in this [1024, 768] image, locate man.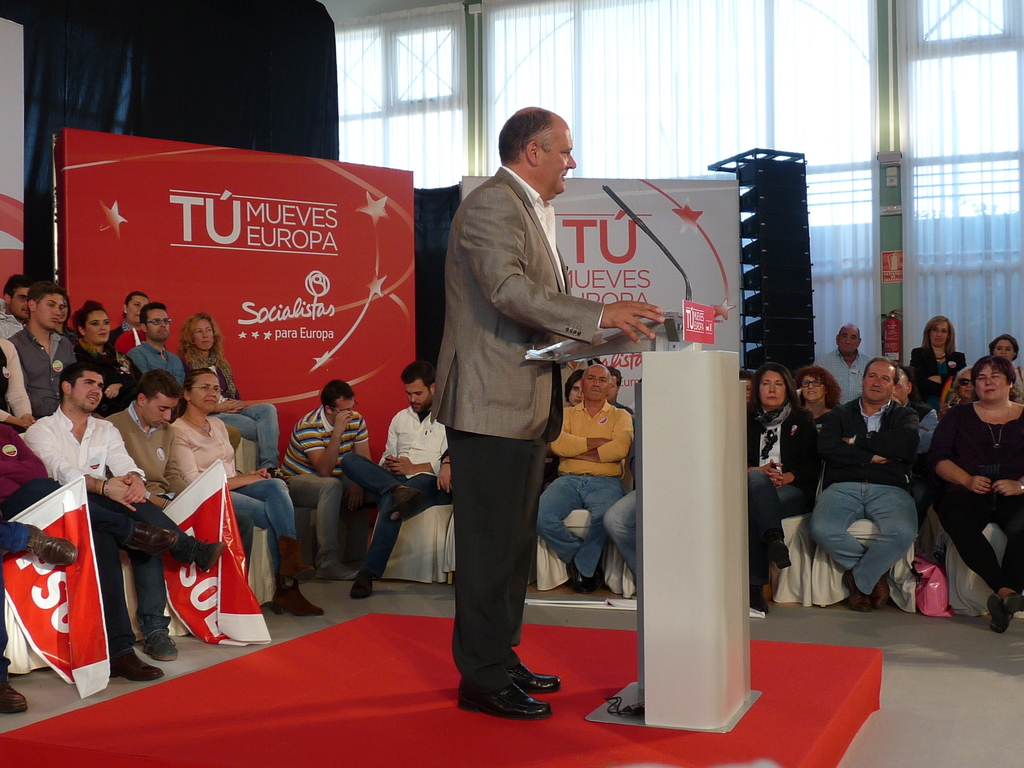
Bounding box: (339,360,447,600).
